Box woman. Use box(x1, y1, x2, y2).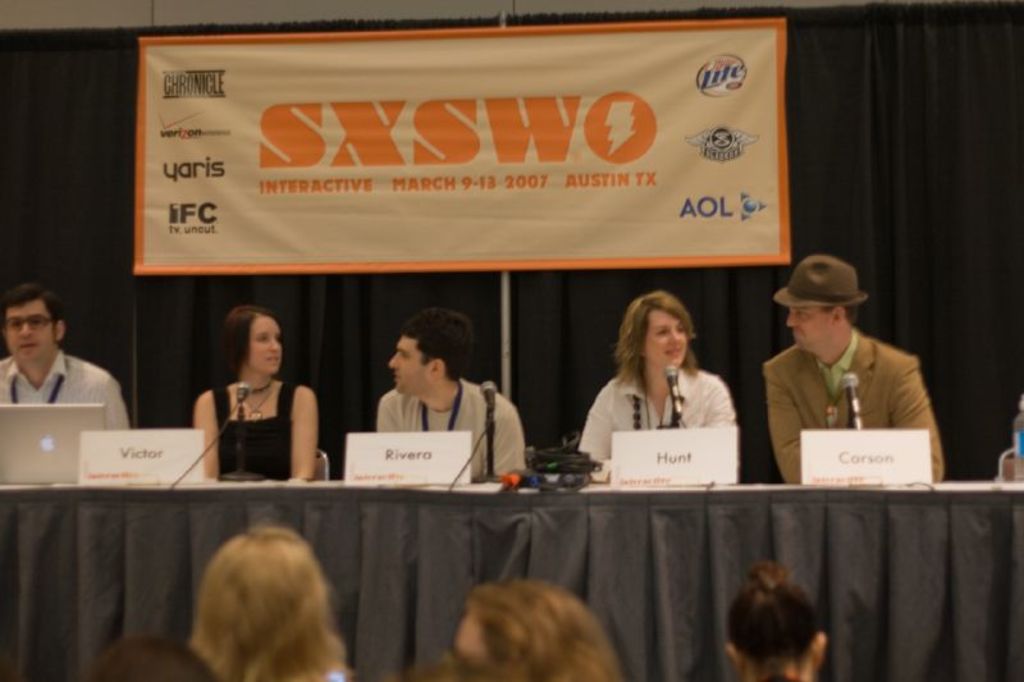
box(449, 583, 623, 681).
